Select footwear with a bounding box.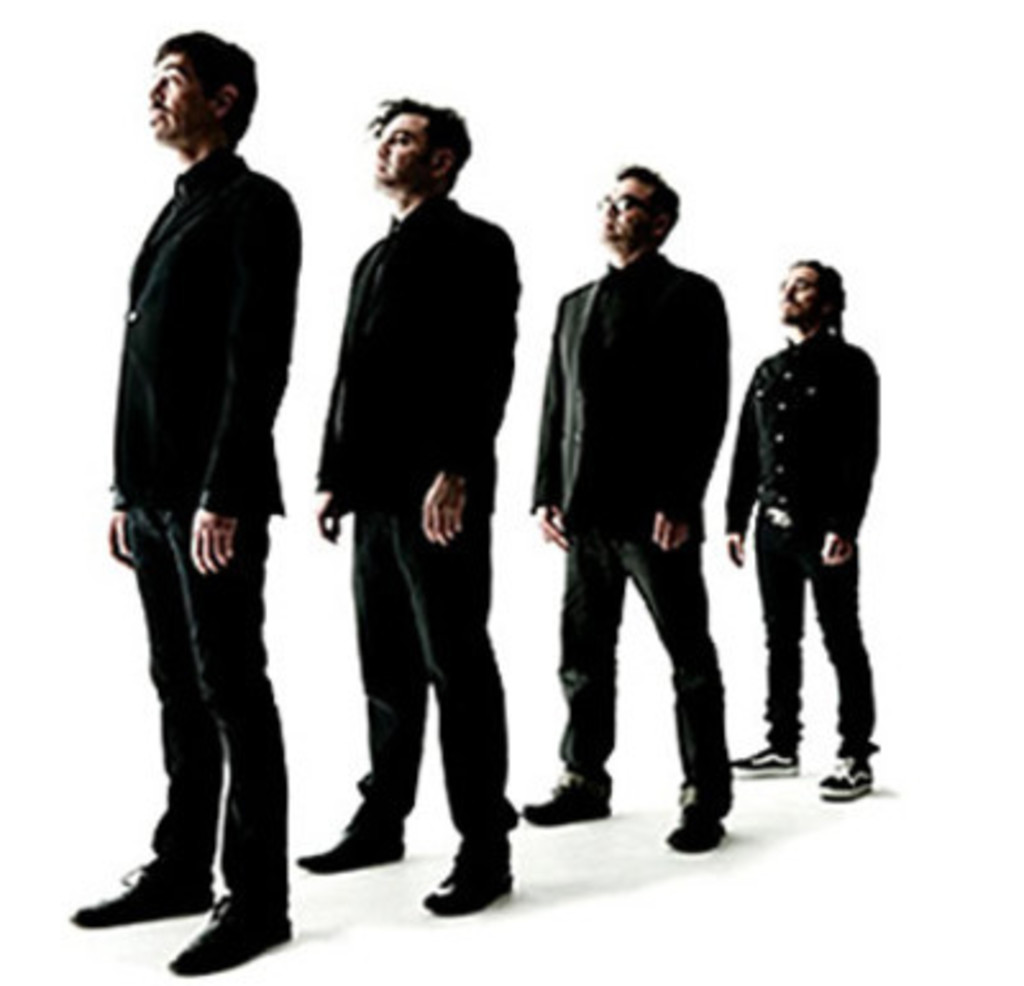
730:740:794:771.
